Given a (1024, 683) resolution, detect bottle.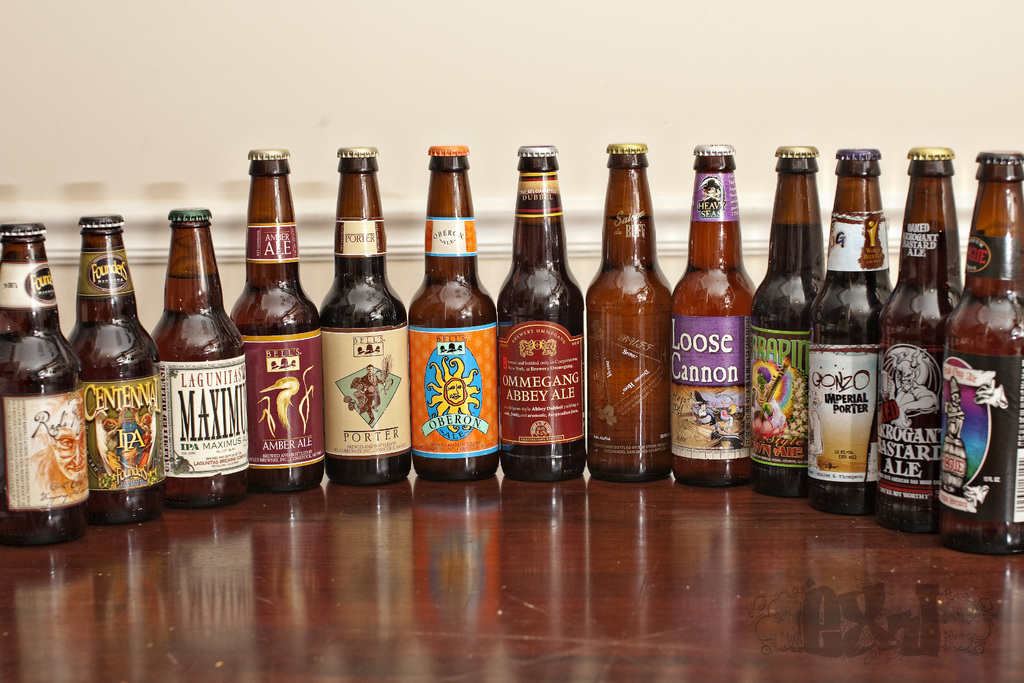
(863, 135, 975, 523).
